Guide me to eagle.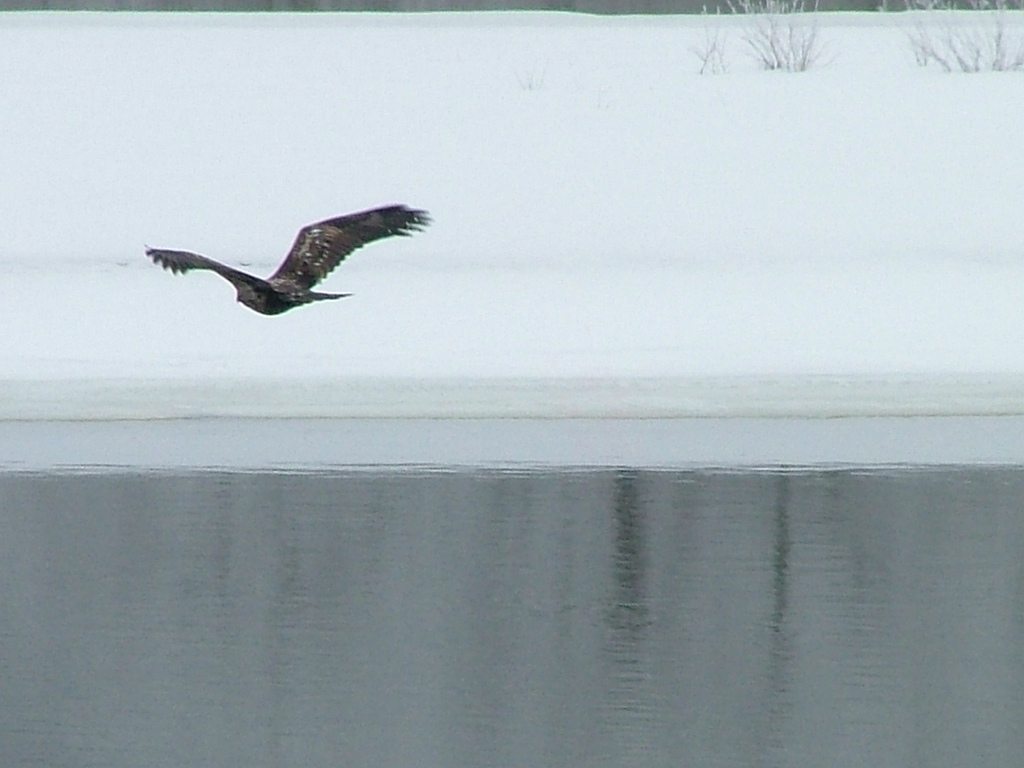
Guidance: (141,198,433,314).
